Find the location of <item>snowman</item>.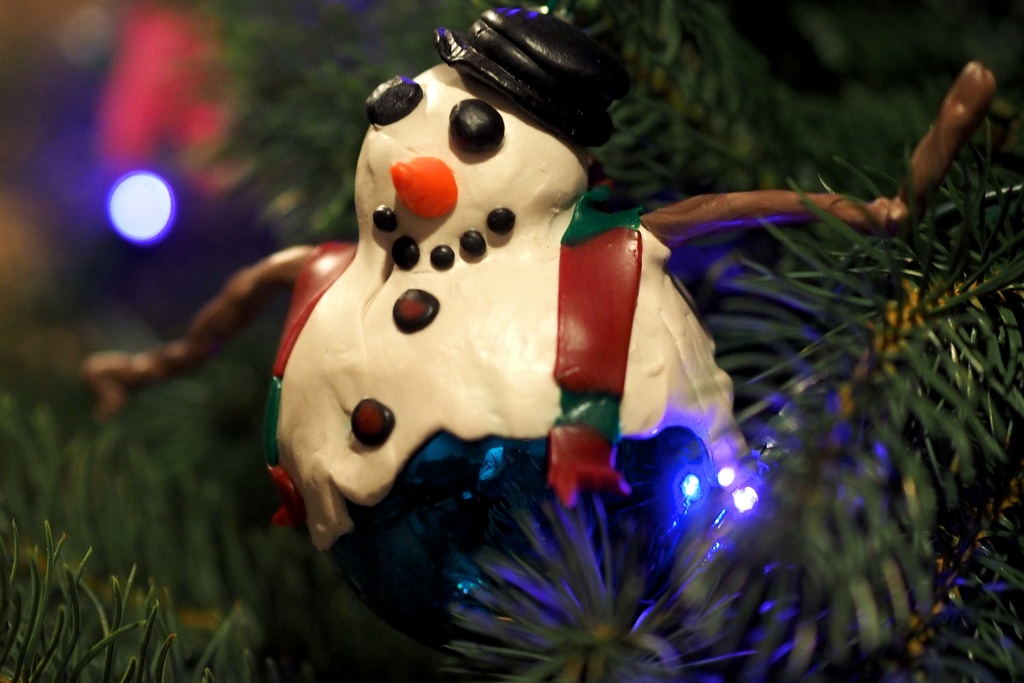
Location: (x1=83, y1=6, x2=994, y2=557).
